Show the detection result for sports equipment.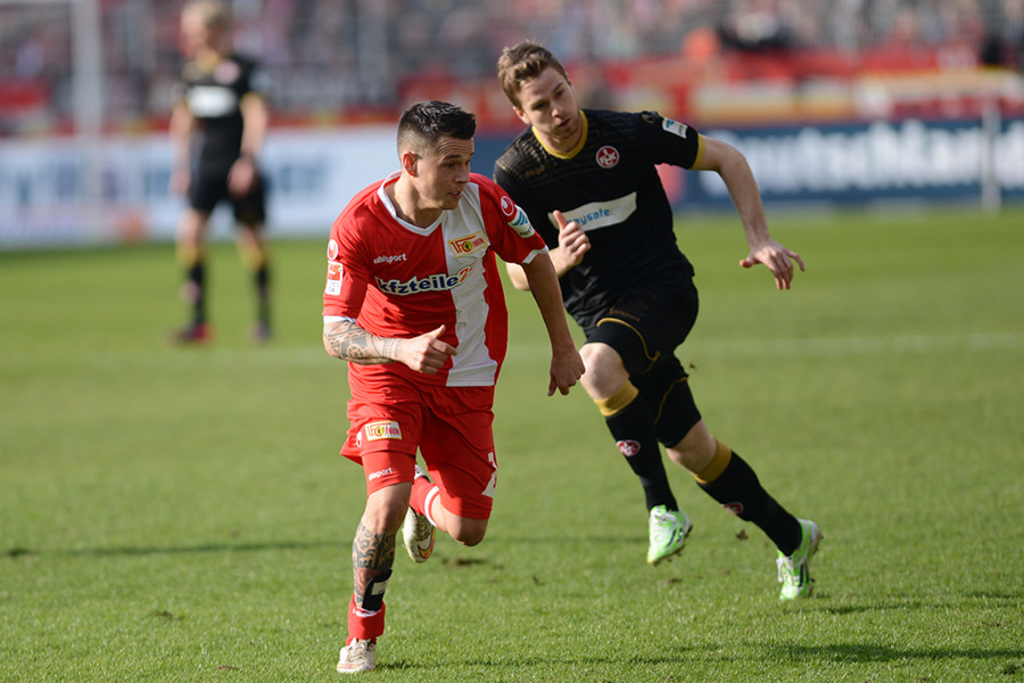
<box>777,522,824,601</box>.
